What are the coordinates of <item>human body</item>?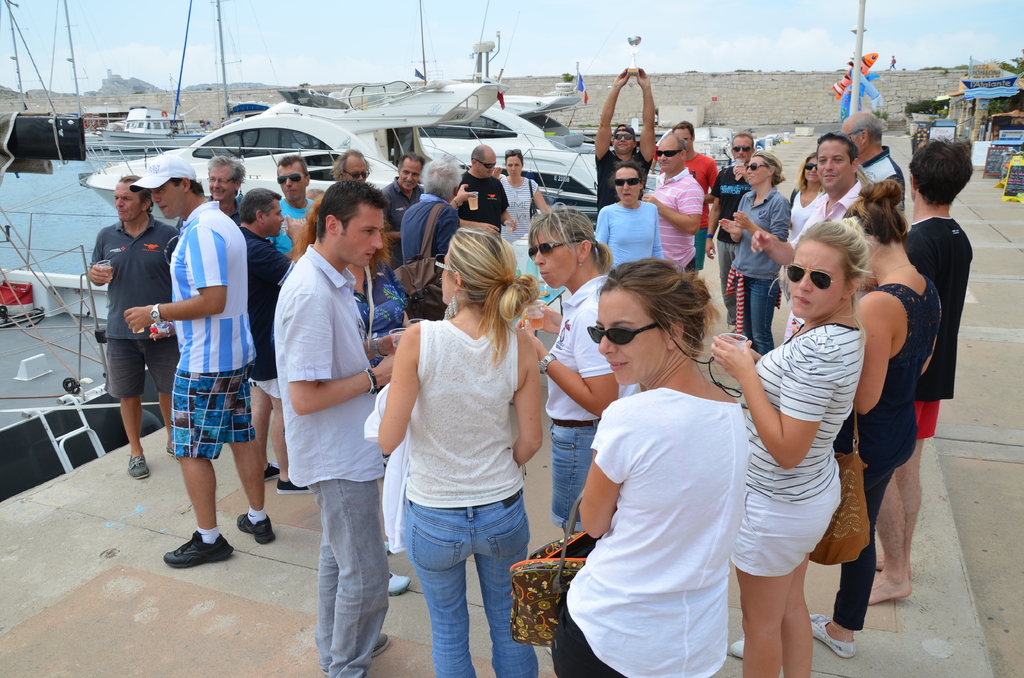
(535, 270, 618, 528).
